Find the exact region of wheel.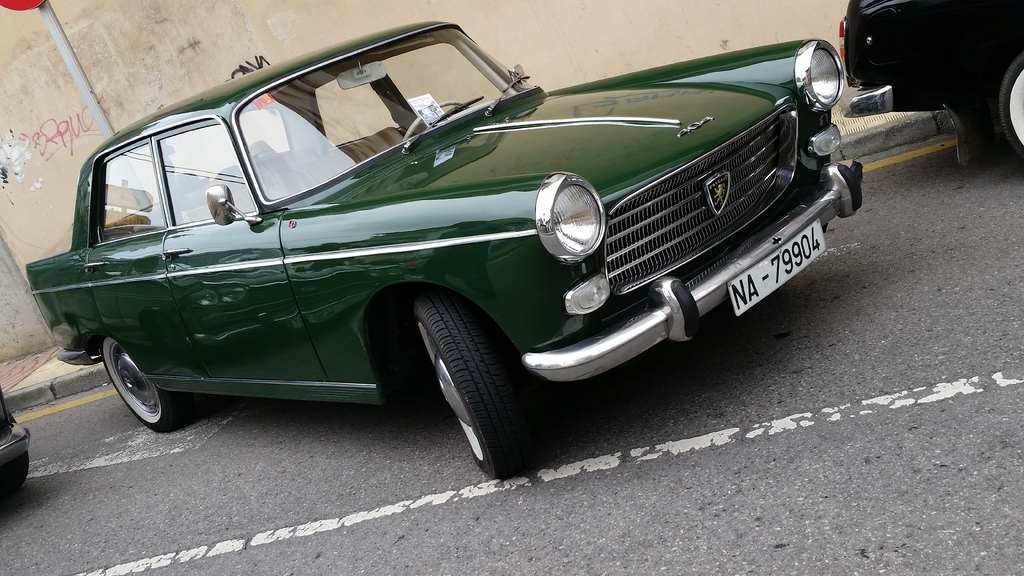
Exact region: crop(408, 304, 538, 468).
